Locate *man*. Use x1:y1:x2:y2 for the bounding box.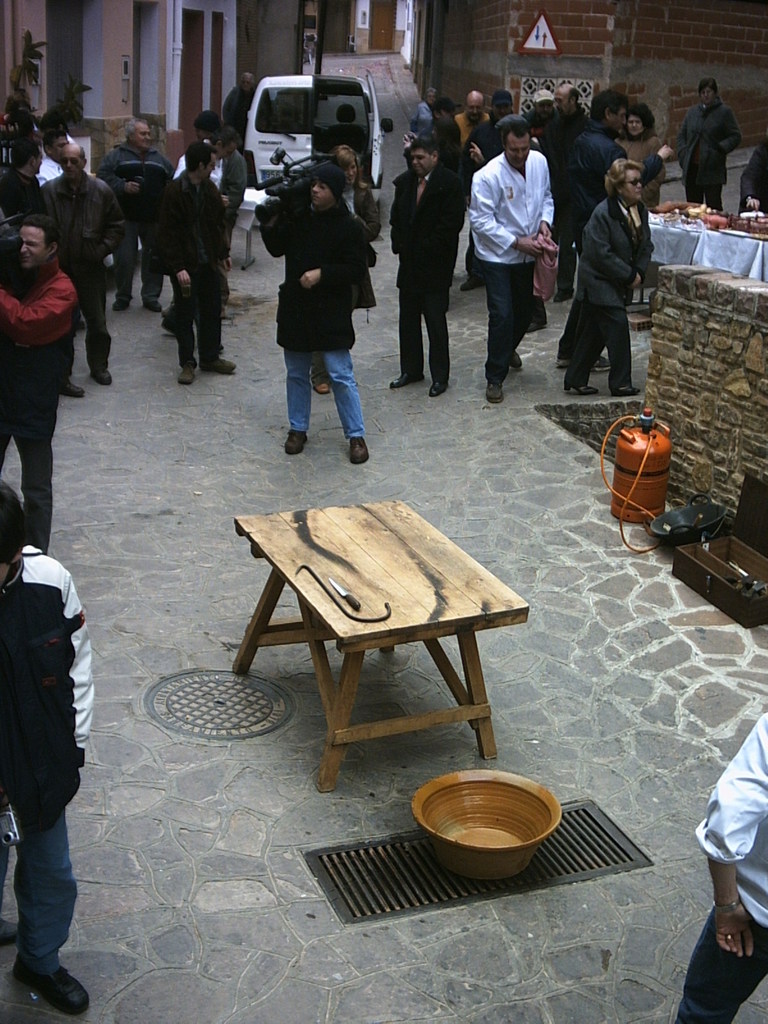
565:88:675:373.
